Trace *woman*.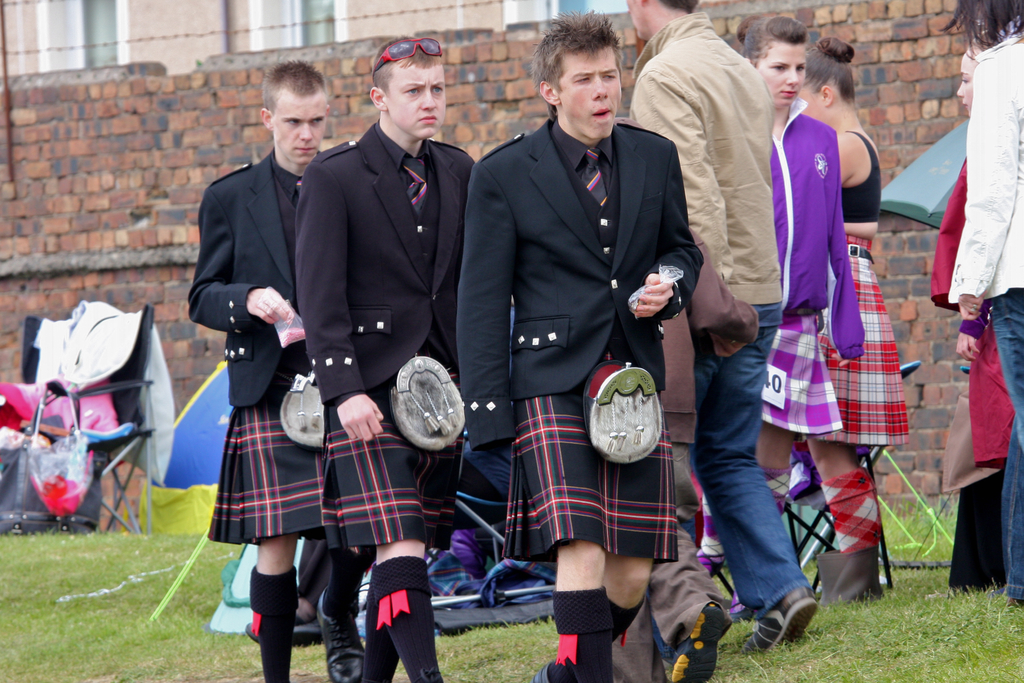
Traced to <box>697,16,867,623</box>.
